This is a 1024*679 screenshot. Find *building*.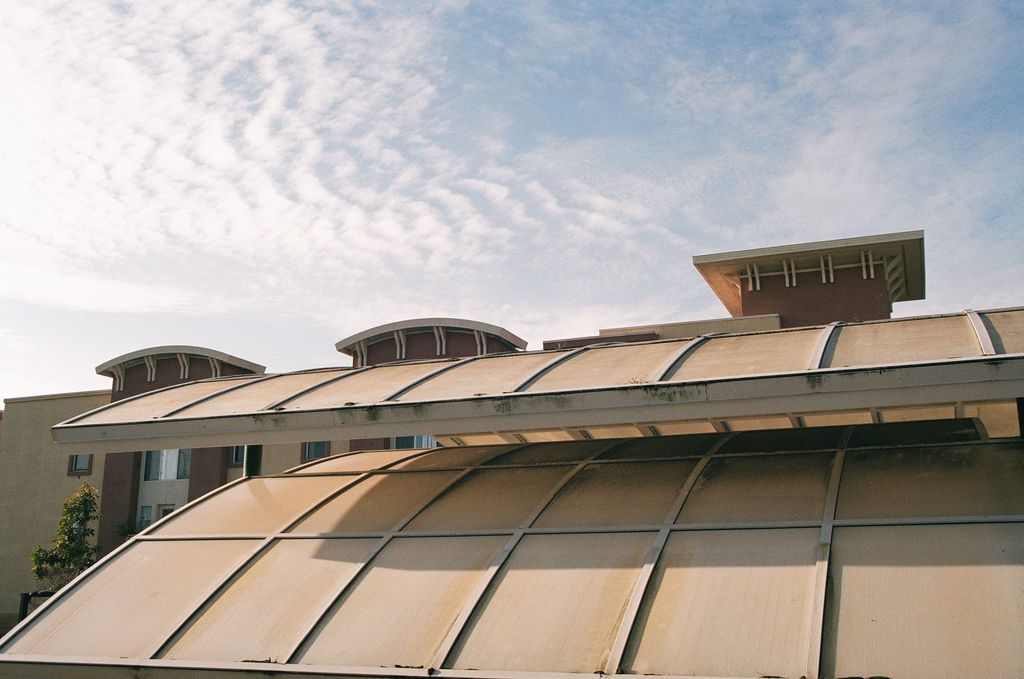
Bounding box: <region>0, 230, 925, 636</region>.
